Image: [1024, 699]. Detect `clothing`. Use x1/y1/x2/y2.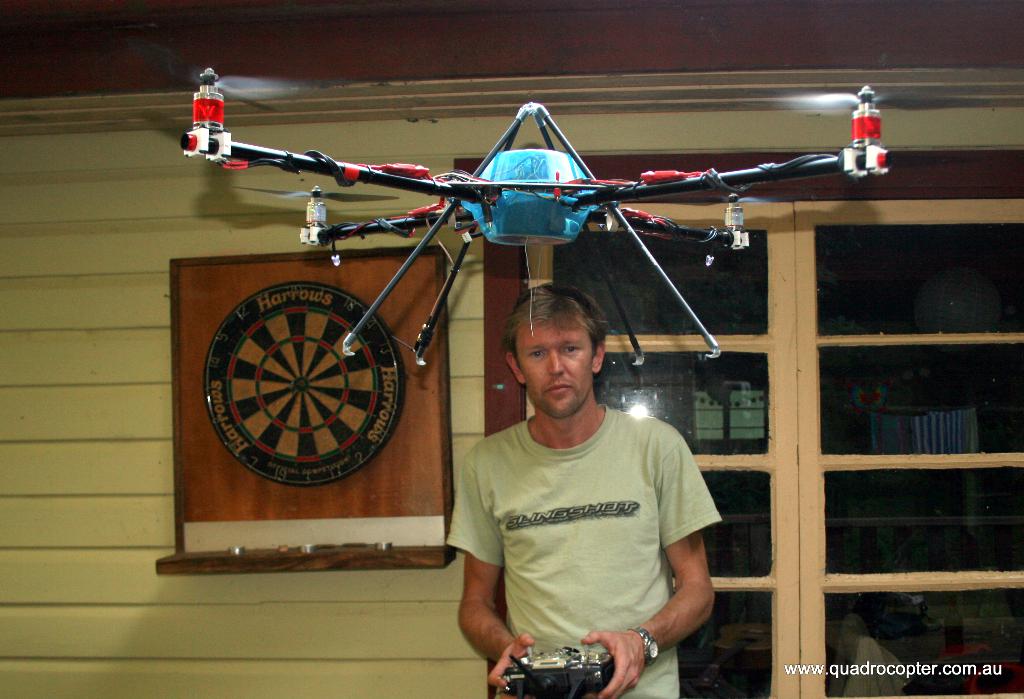
443/348/737/678.
